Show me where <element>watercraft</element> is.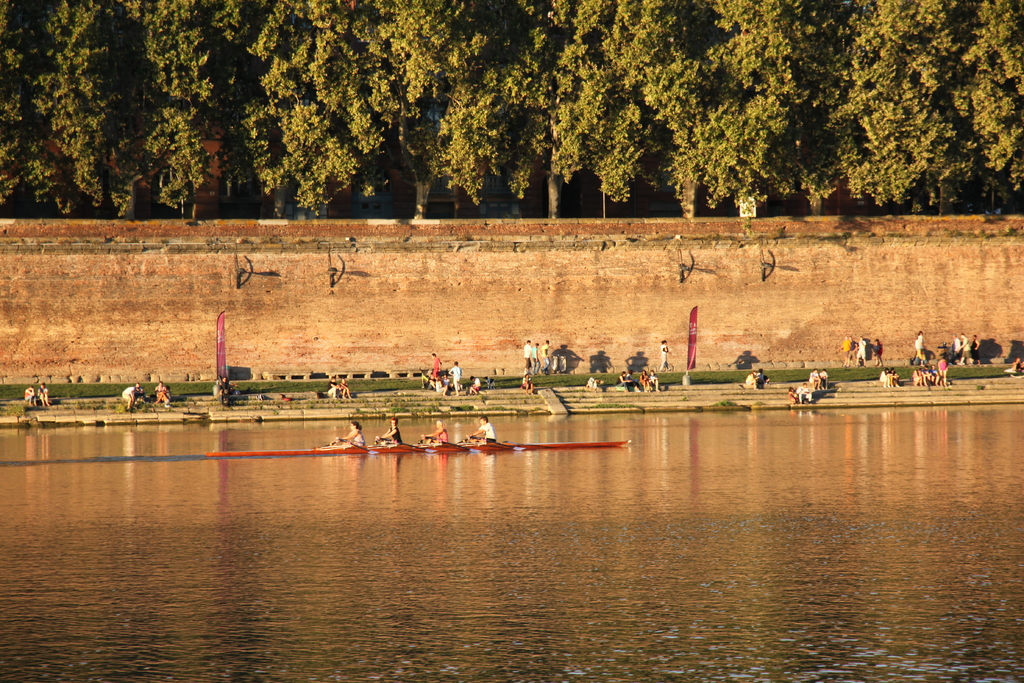
<element>watercraft</element> is at 208 440 630 456.
